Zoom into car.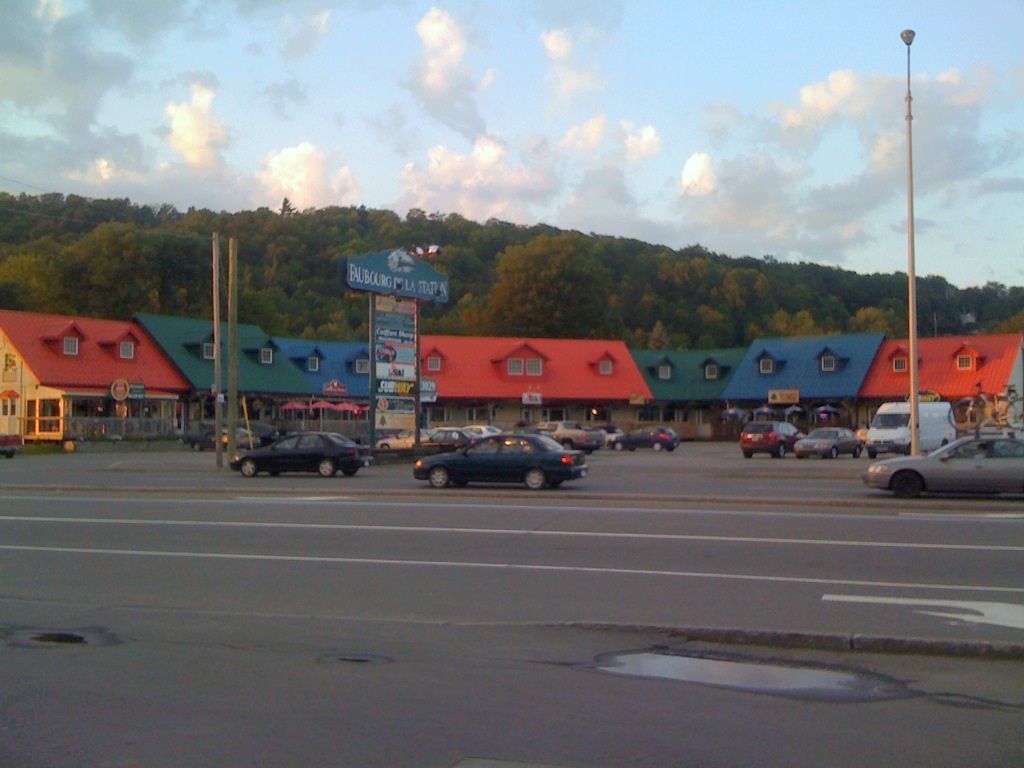
Zoom target: (402,431,598,498).
